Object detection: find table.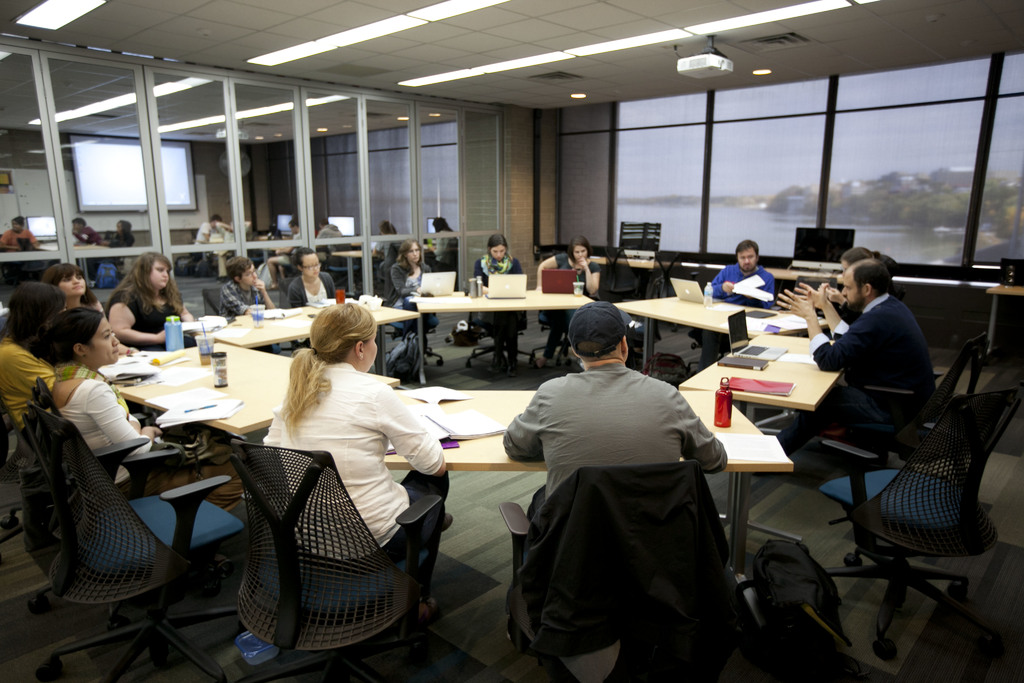
detection(984, 273, 1023, 358).
